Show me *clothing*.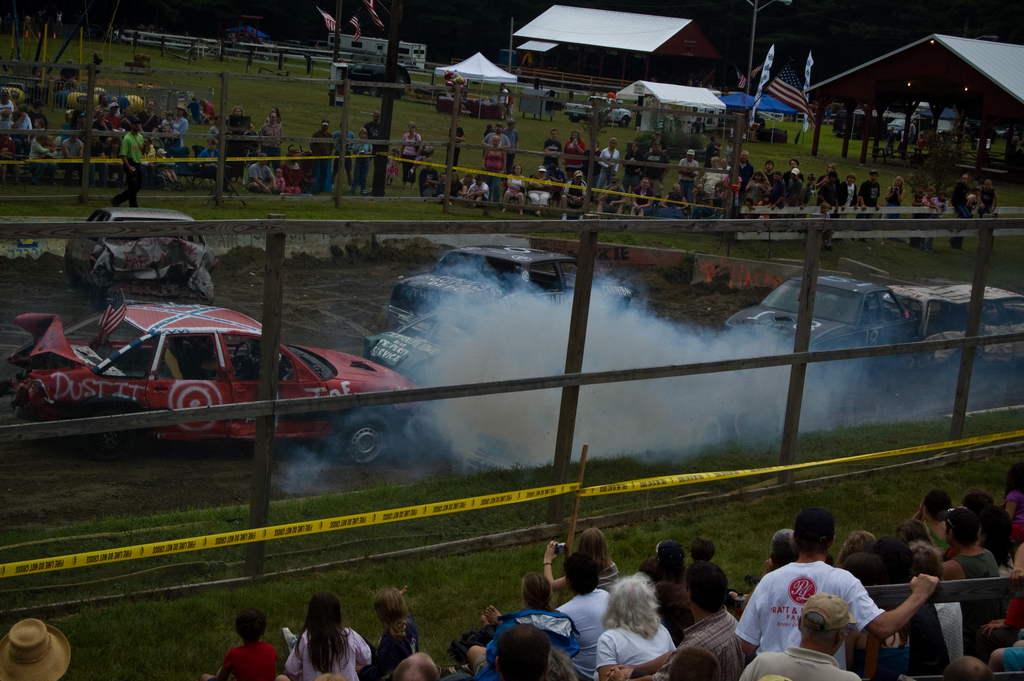
*clothing* is here: detection(856, 176, 885, 206).
